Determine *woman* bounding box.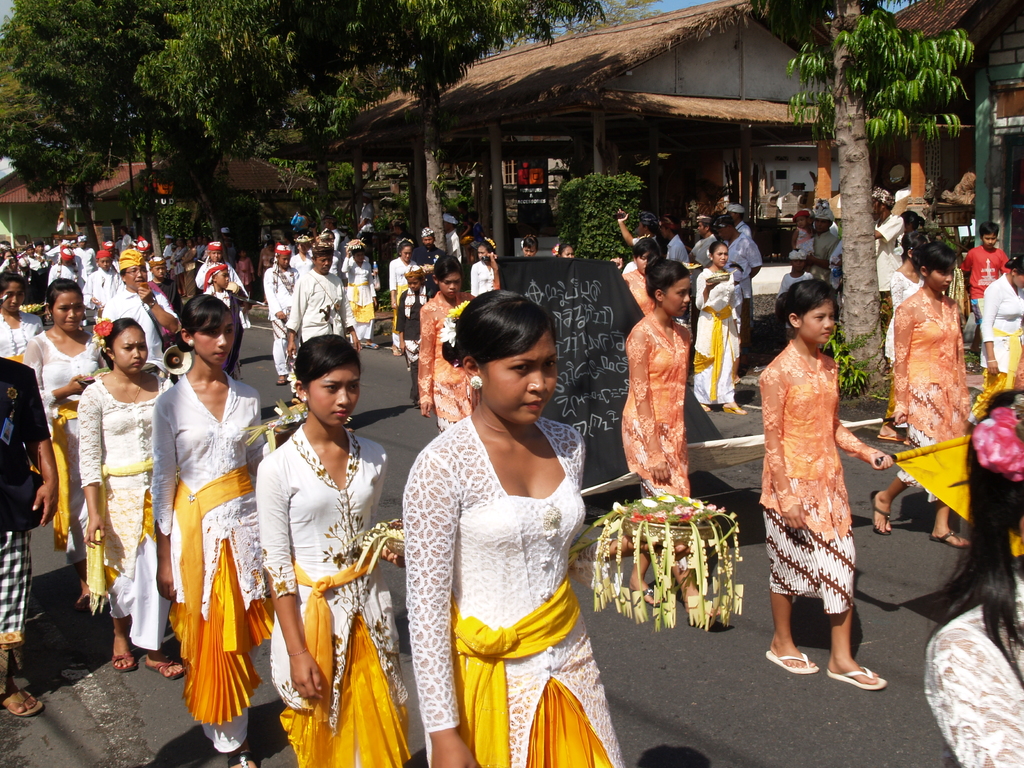
Determined: [x1=520, y1=236, x2=538, y2=257].
